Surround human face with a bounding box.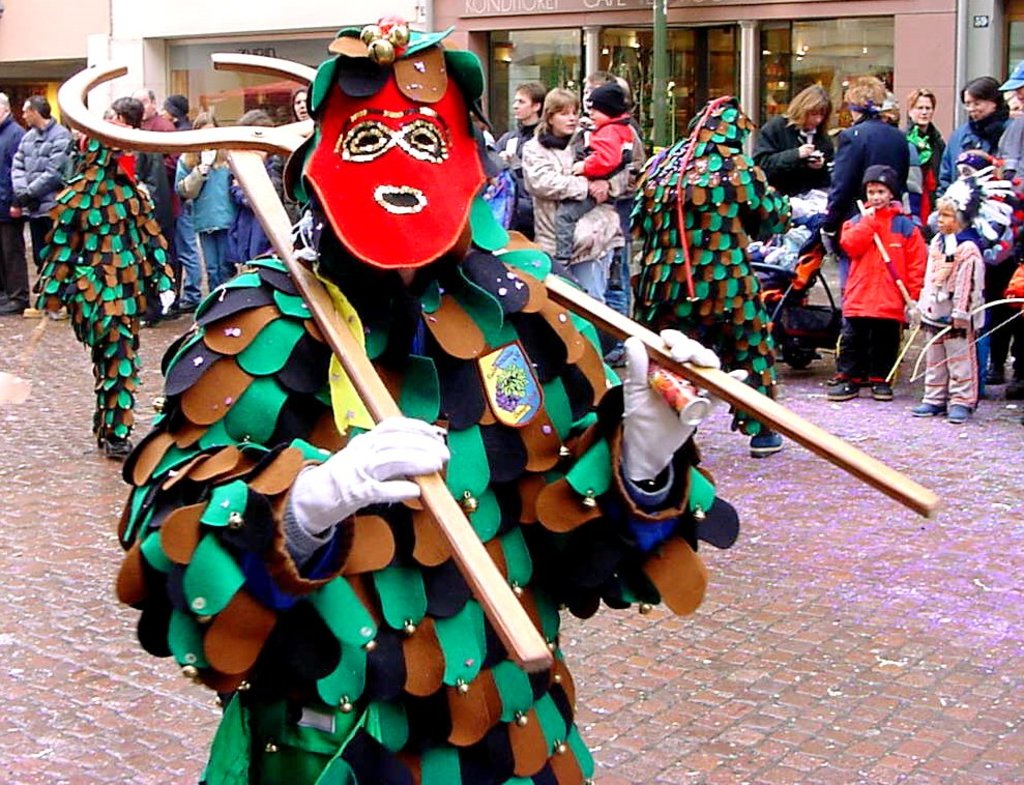
x1=23 y1=98 x2=32 y2=129.
